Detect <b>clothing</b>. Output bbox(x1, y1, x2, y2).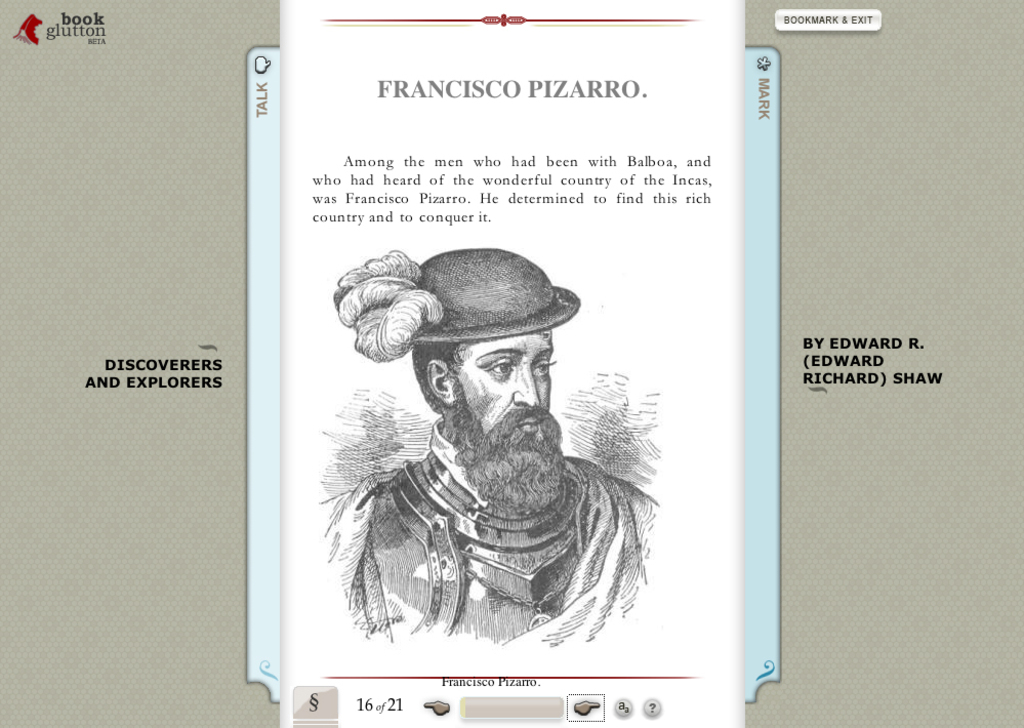
bbox(310, 360, 679, 685).
